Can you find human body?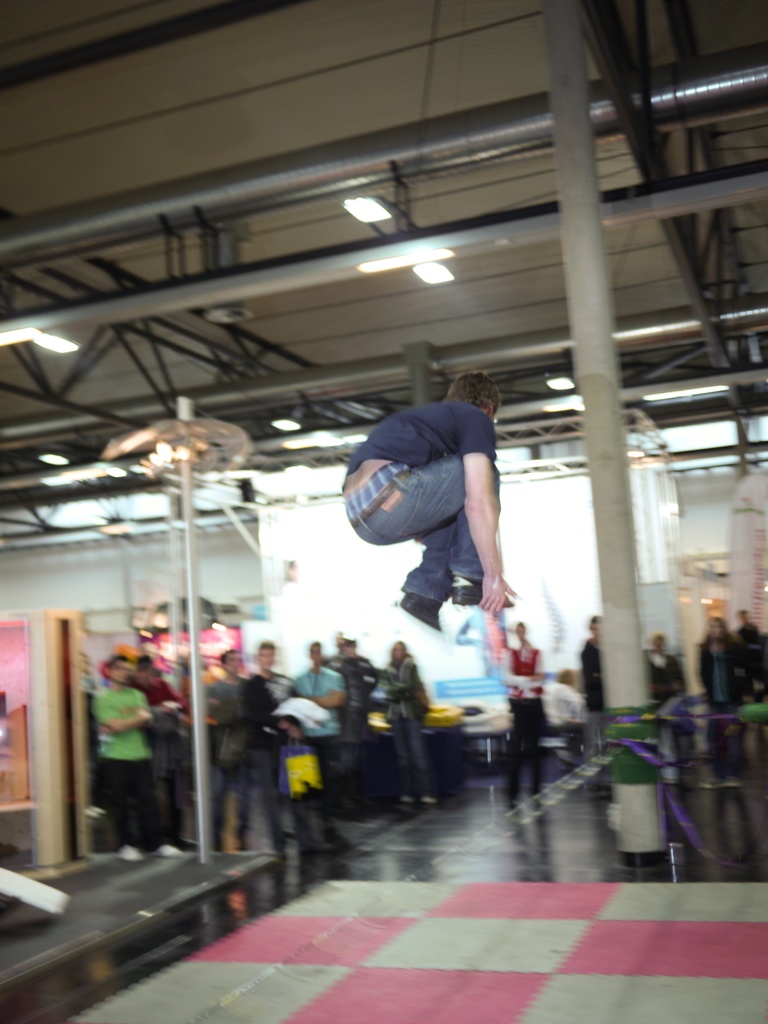
Yes, bounding box: rect(490, 614, 555, 798).
